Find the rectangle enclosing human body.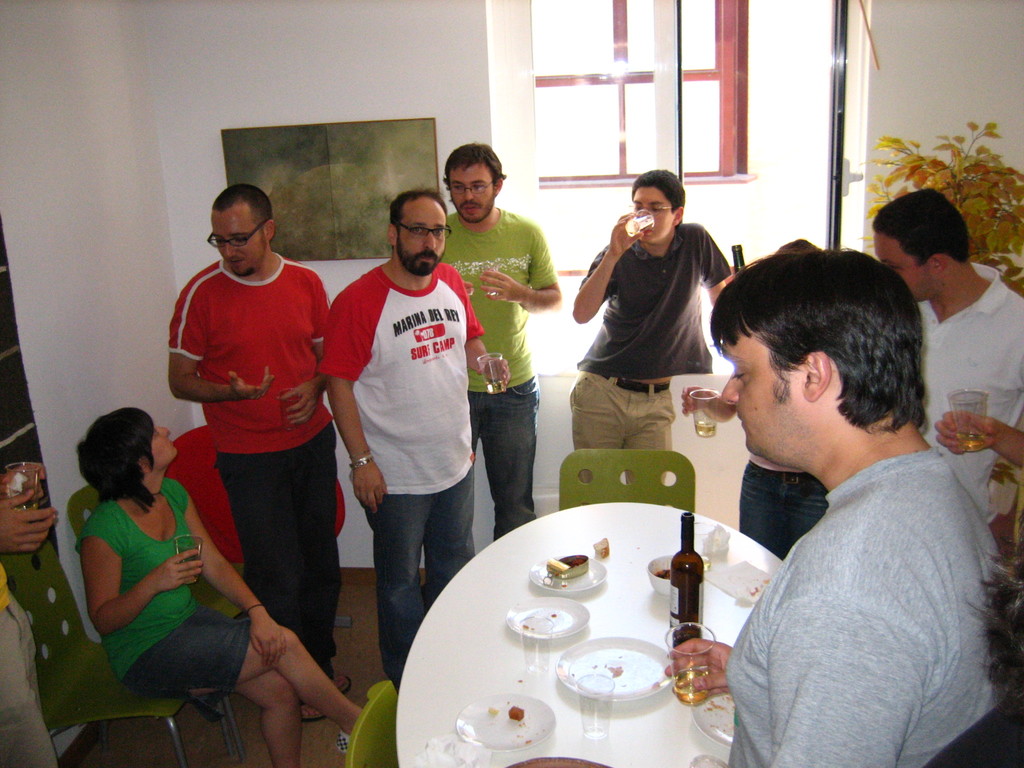
Rect(568, 168, 732, 454).
